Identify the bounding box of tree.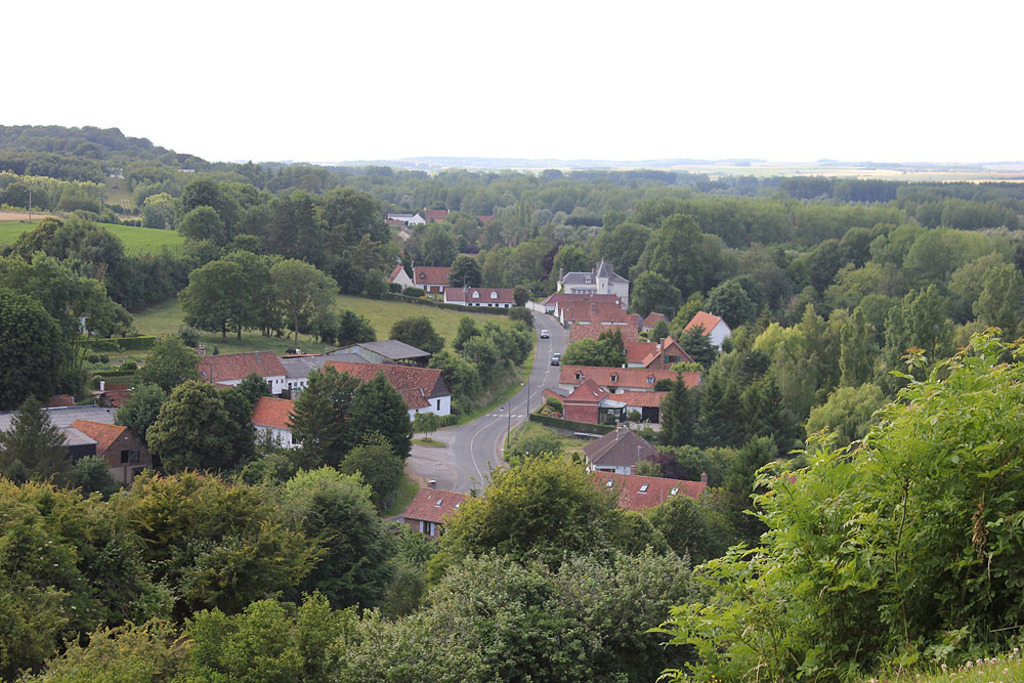
region(290, 472, 404, 682).
